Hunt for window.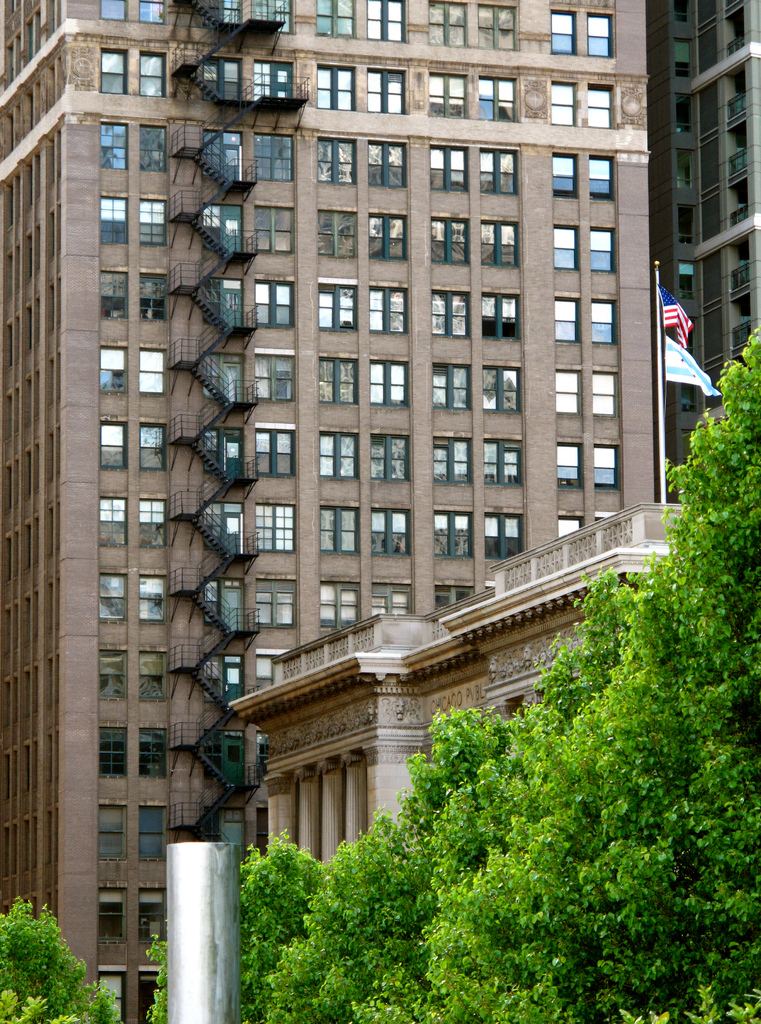
Hunted down at (x1=95, y1=344, x2=127, y2=394).
